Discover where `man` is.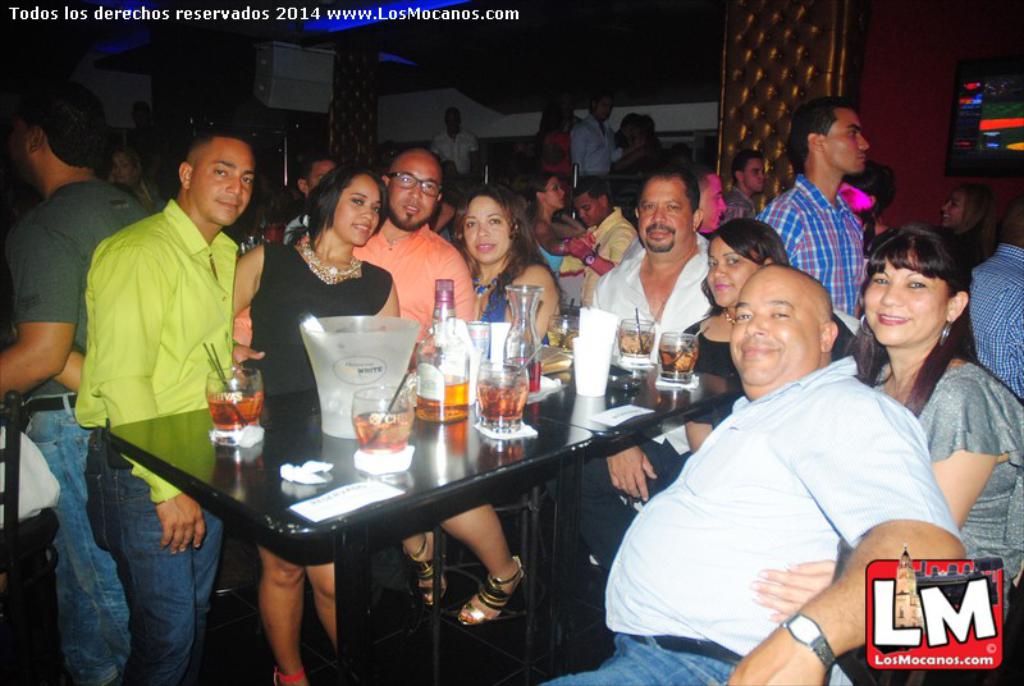
Discovered at pyautogui.locateOnScreen(607, 205, 965, 663).
